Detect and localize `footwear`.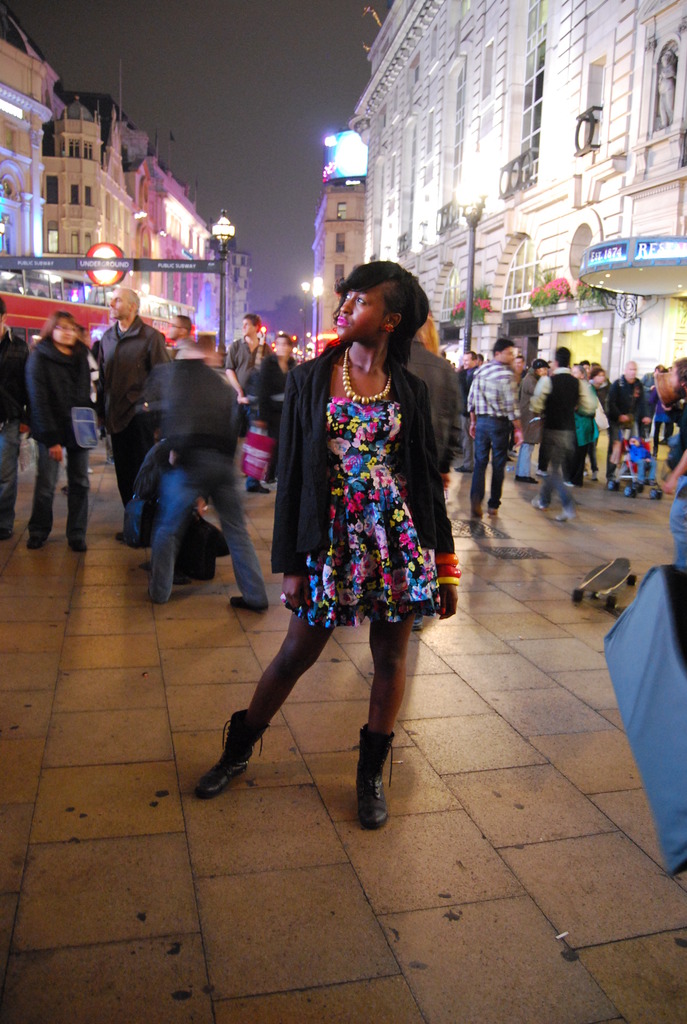
Localized at [x1=68, y1=534, x2=83, y2=554].
